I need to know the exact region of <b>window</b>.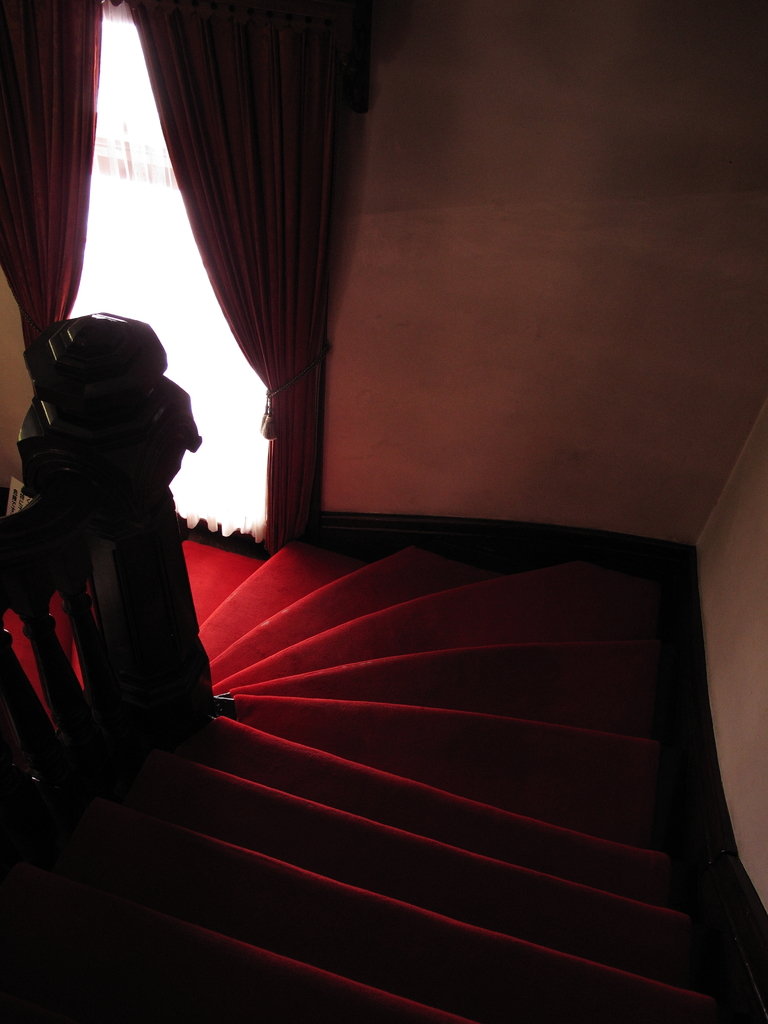
Region: <box>65,4,266,536</box>.
